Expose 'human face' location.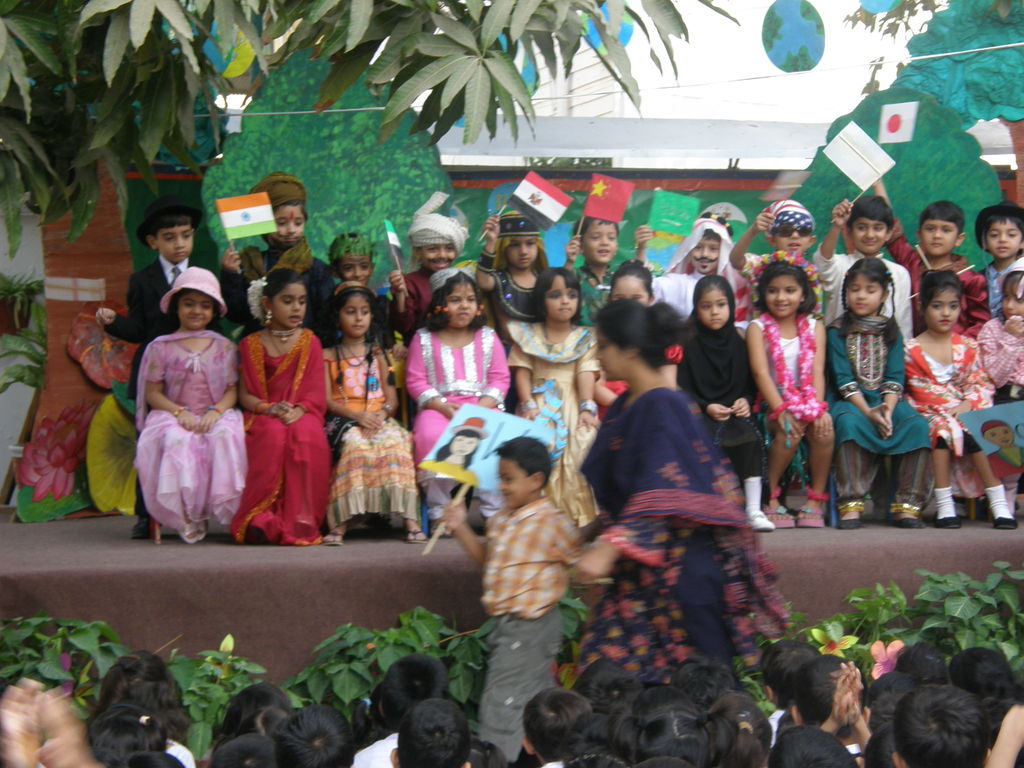
Exposed at {"x1": 776, "y1": 225, "x2": 811, "y2": 254}.
